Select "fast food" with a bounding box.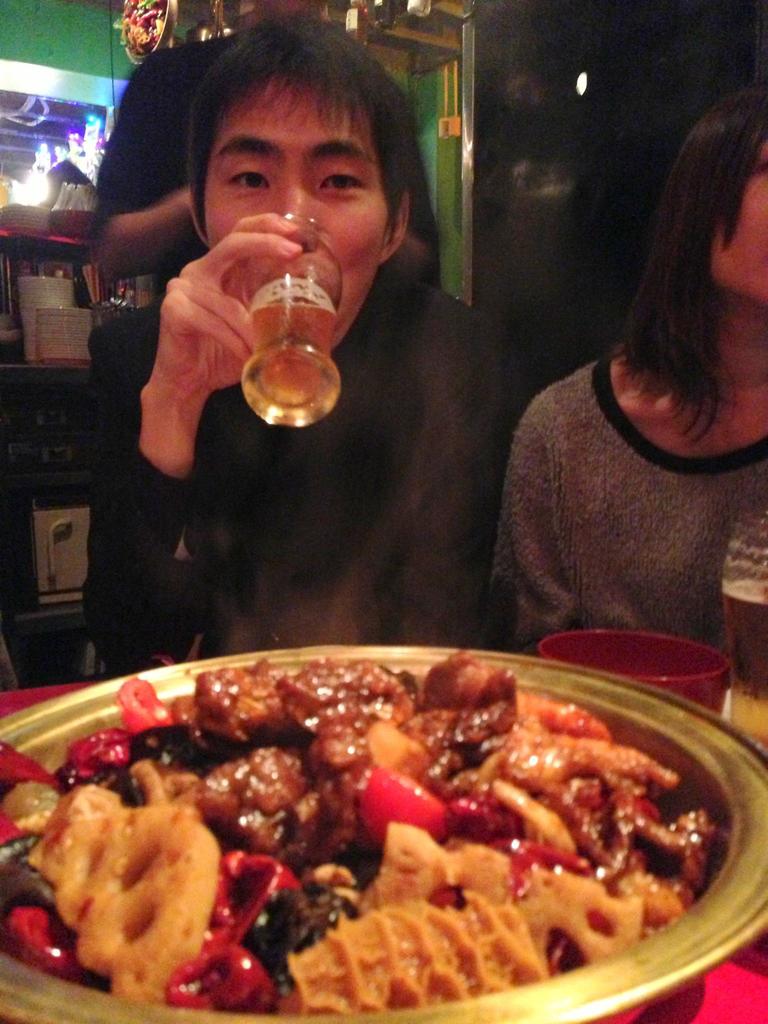
detection(35, 636, 726, 1010).
